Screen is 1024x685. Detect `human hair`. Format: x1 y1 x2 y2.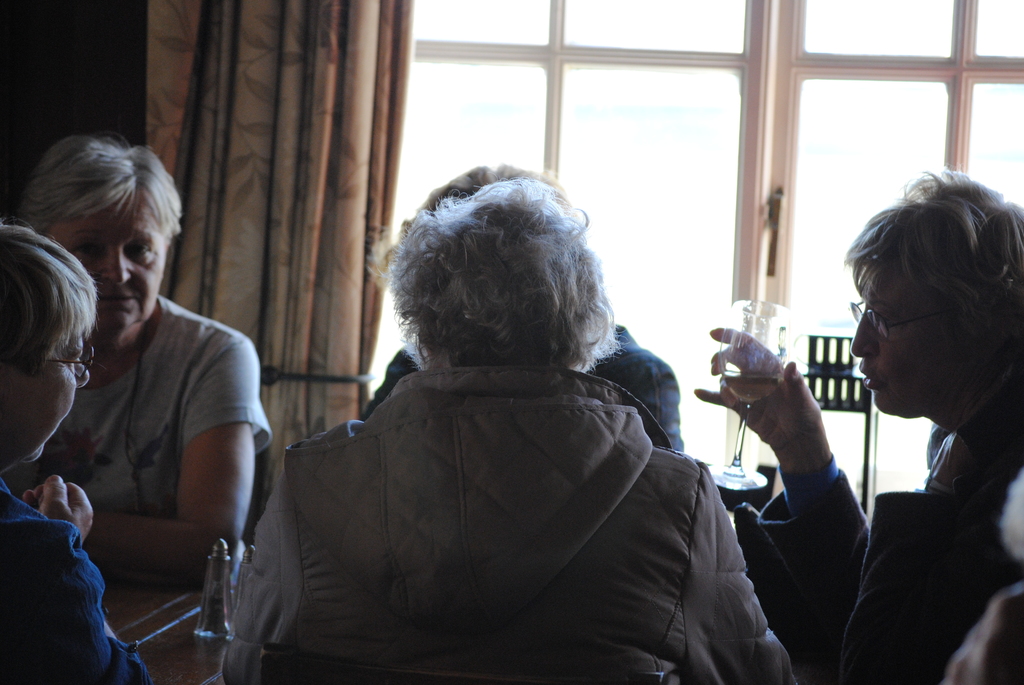
4 219 105 461.
